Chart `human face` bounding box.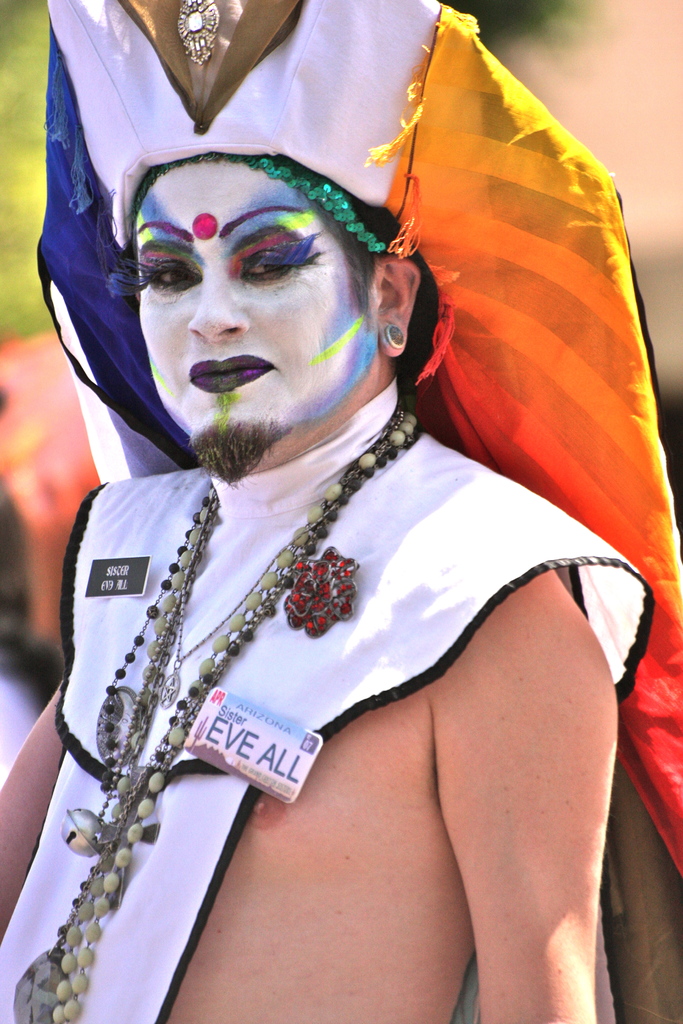
Charted: l=133, t=163, r=372, b=454.
